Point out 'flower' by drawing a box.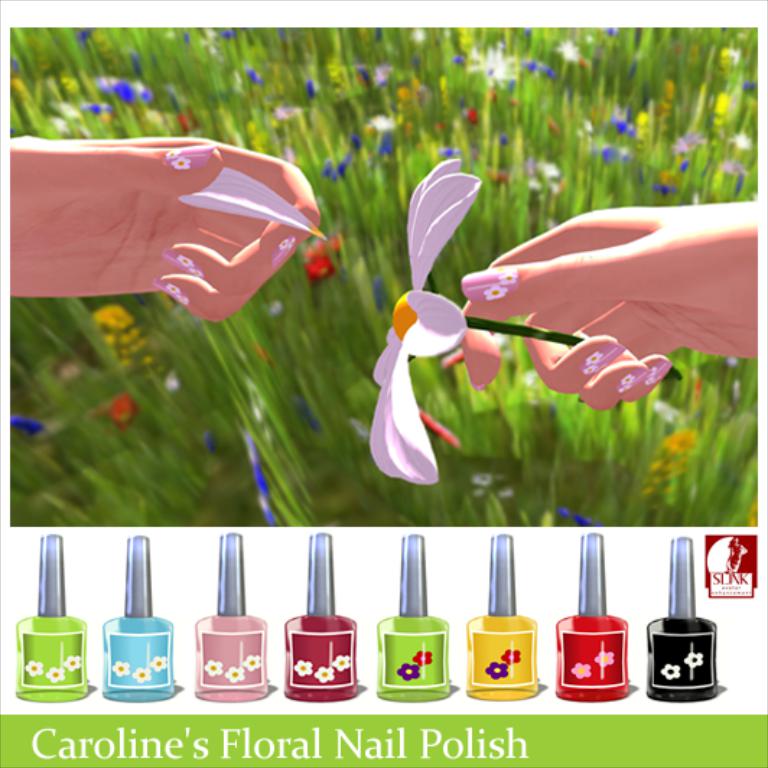
box=[166, 147, 179, 159].
